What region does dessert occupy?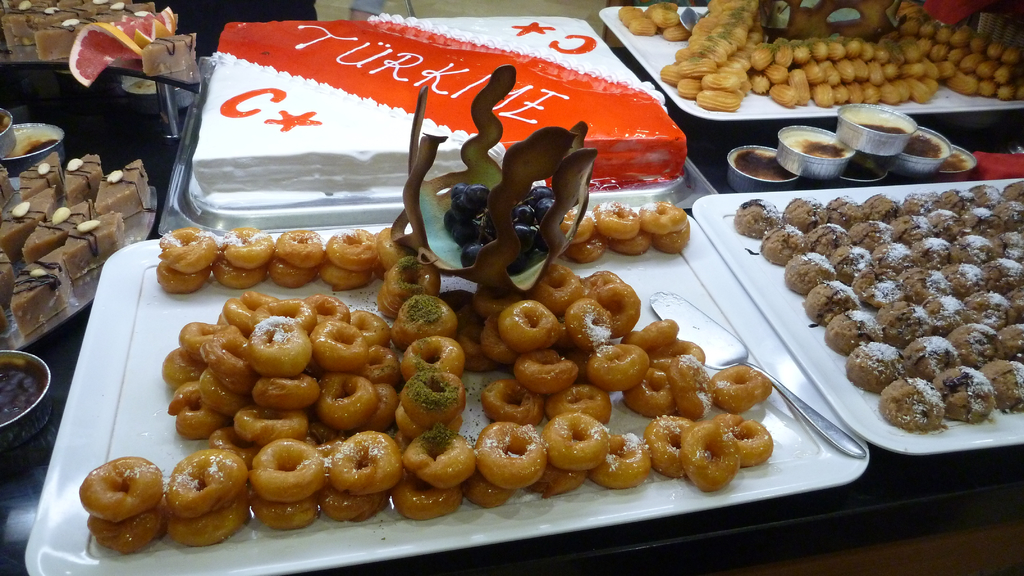
locate(833, 254, 879, 282).
